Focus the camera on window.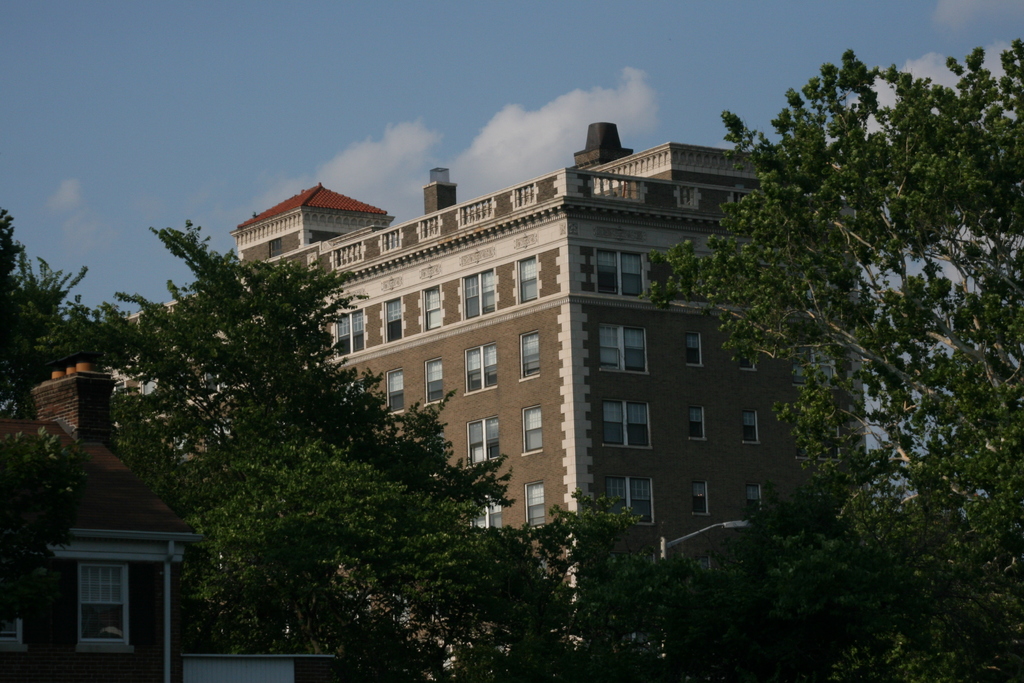
Focus region: [x1=467, y1=417, x2=496, y2=467].
